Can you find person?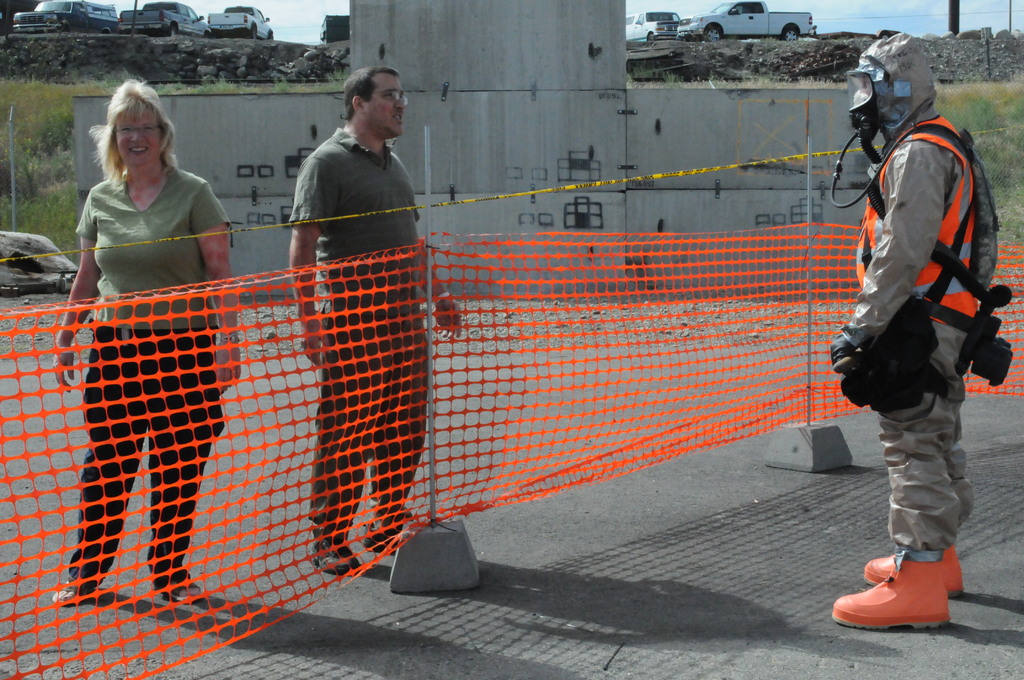
Yes, bounding box: 282 58 469 570.
